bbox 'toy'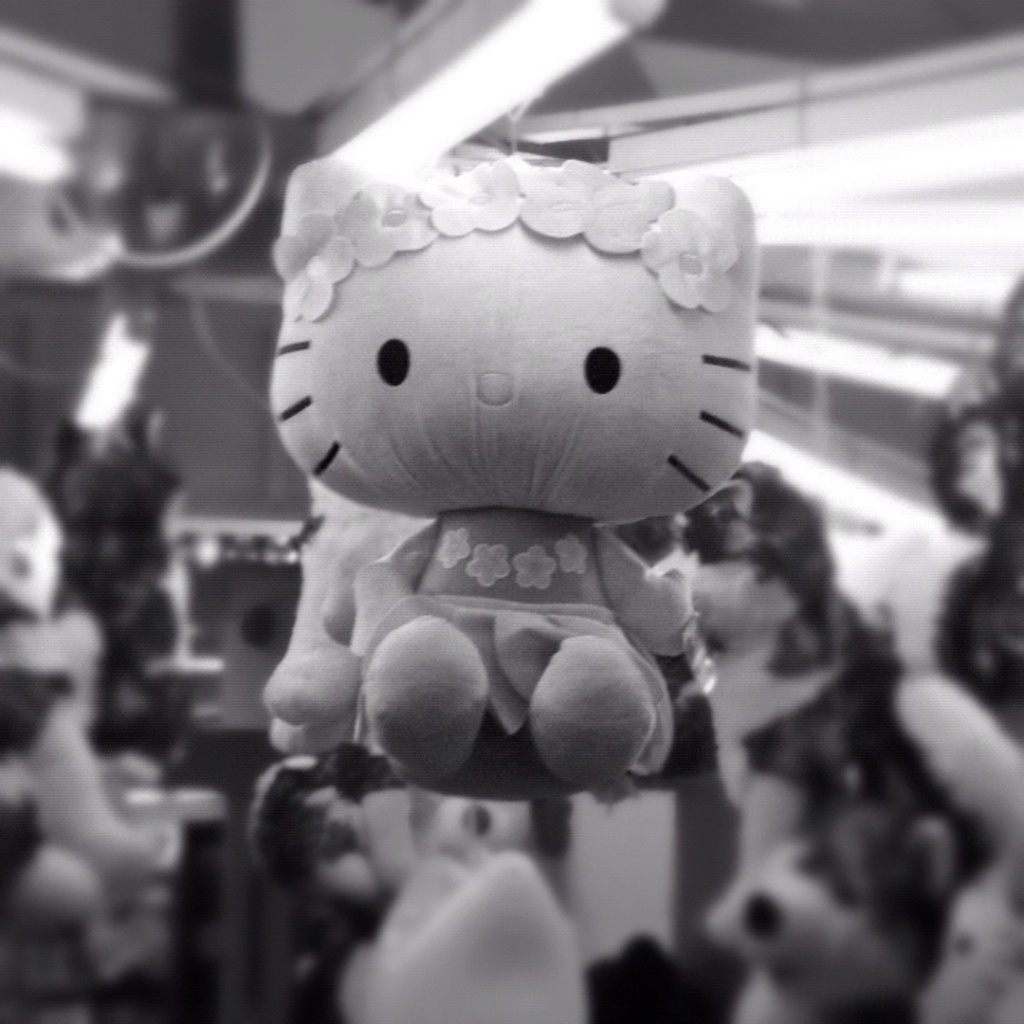
219:132:798:768
